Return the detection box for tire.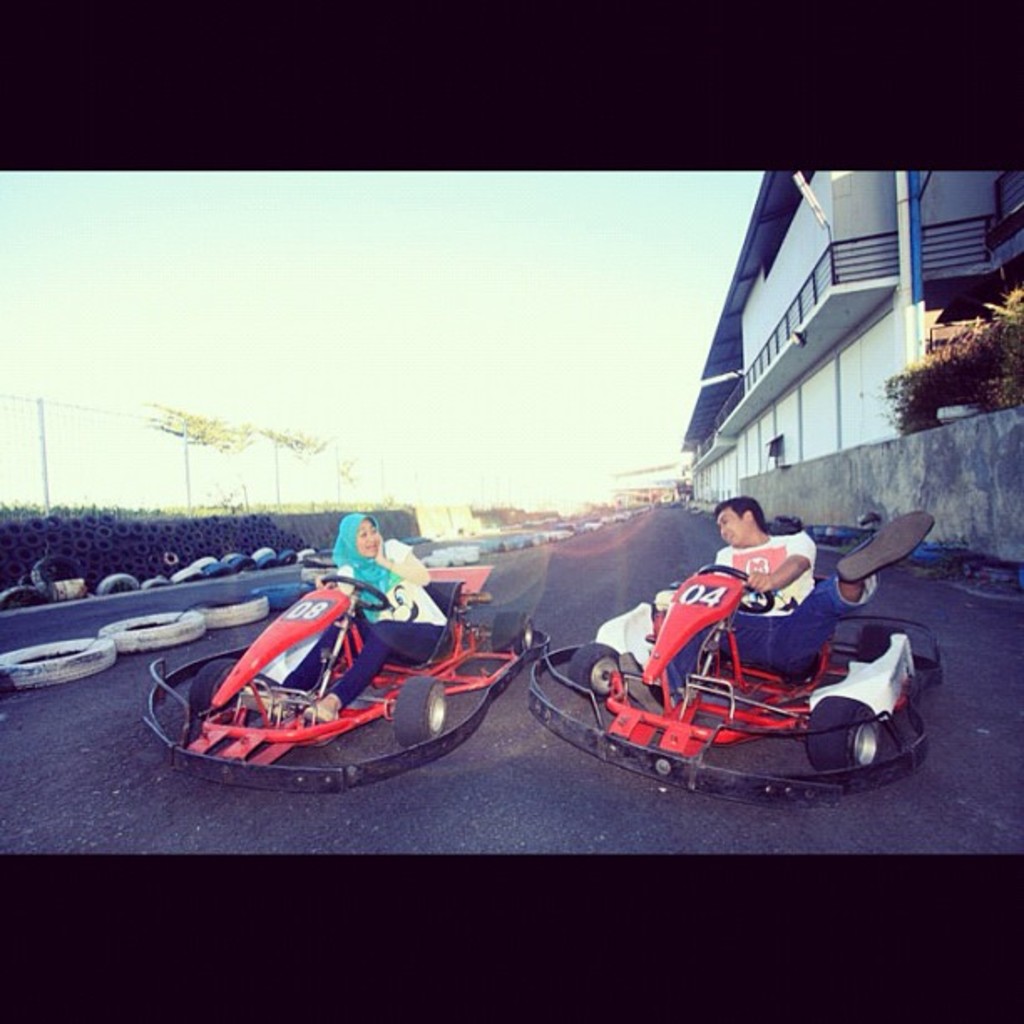
561/637/624/698.
